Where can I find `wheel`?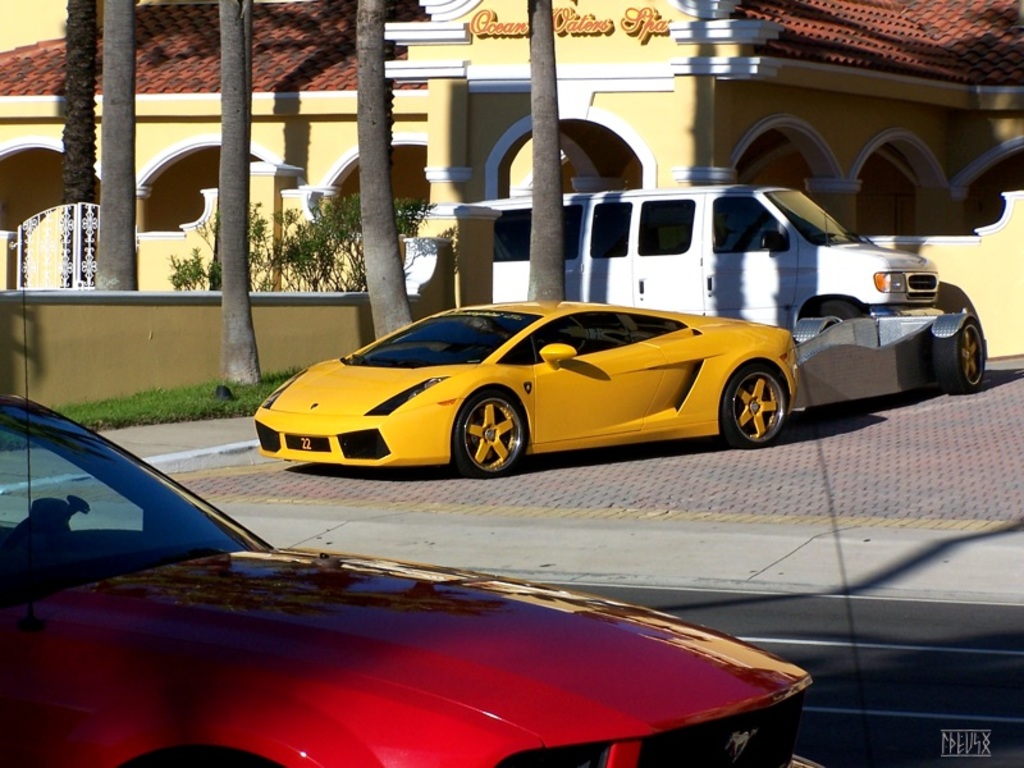
You can find it at Rect(951, 324, 986, 388).
